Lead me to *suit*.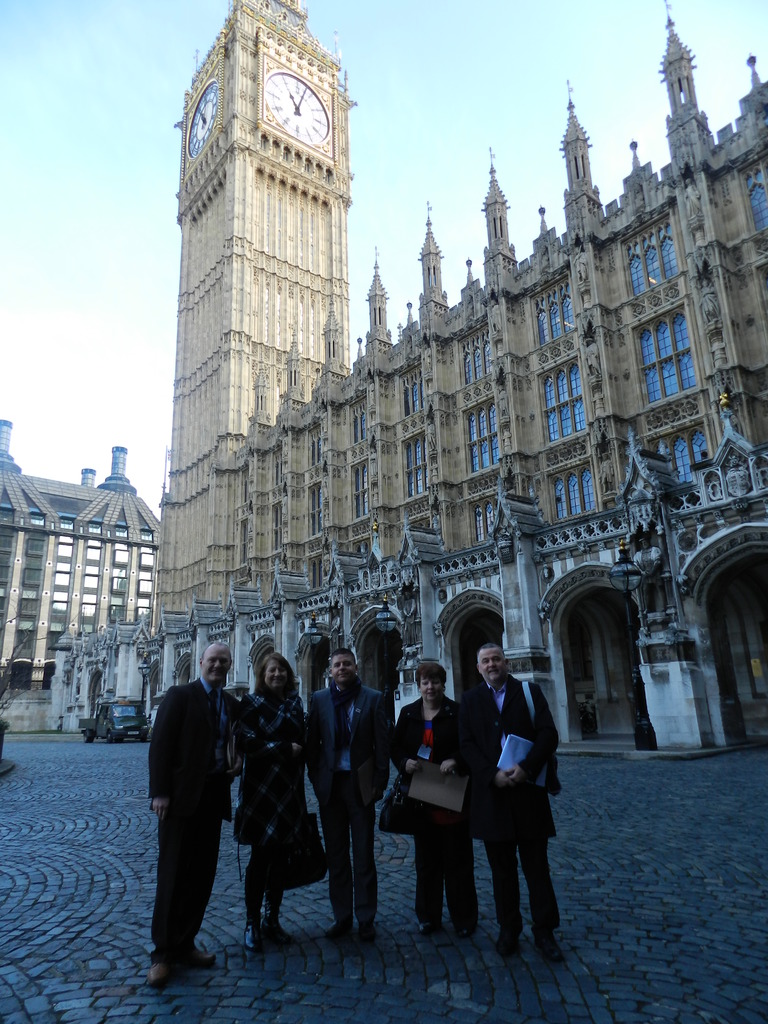
Lead to <region>468, 680, 556, 939</region>.
